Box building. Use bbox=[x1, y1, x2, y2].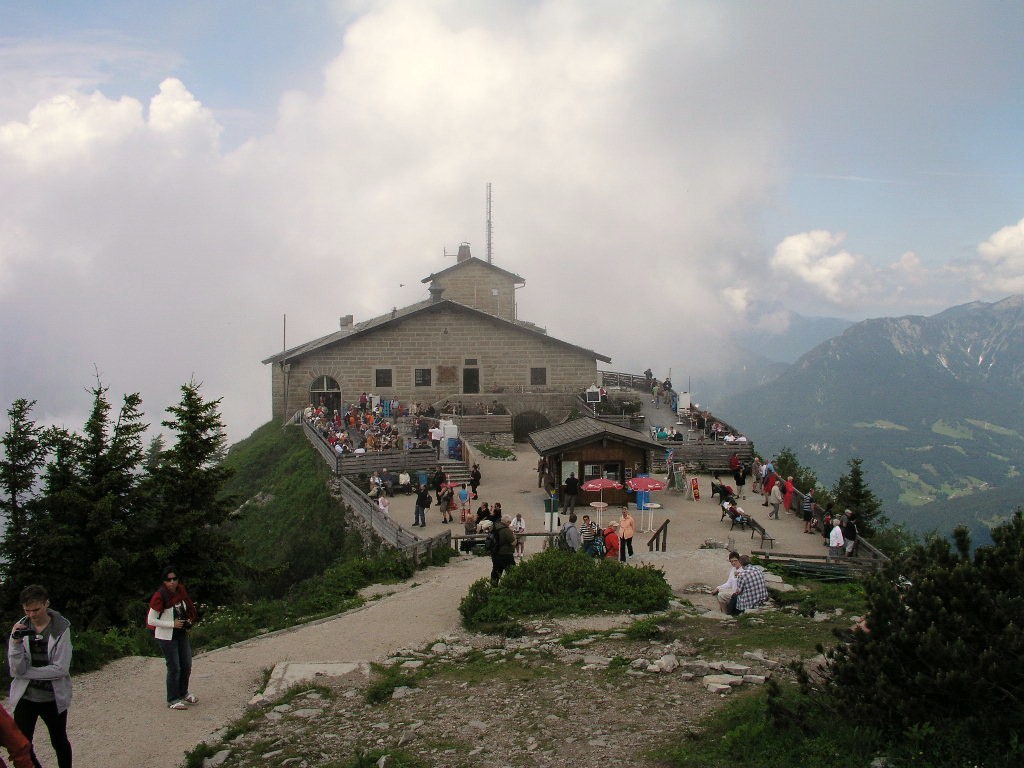
bbox=[255, 237, 615, 432].
